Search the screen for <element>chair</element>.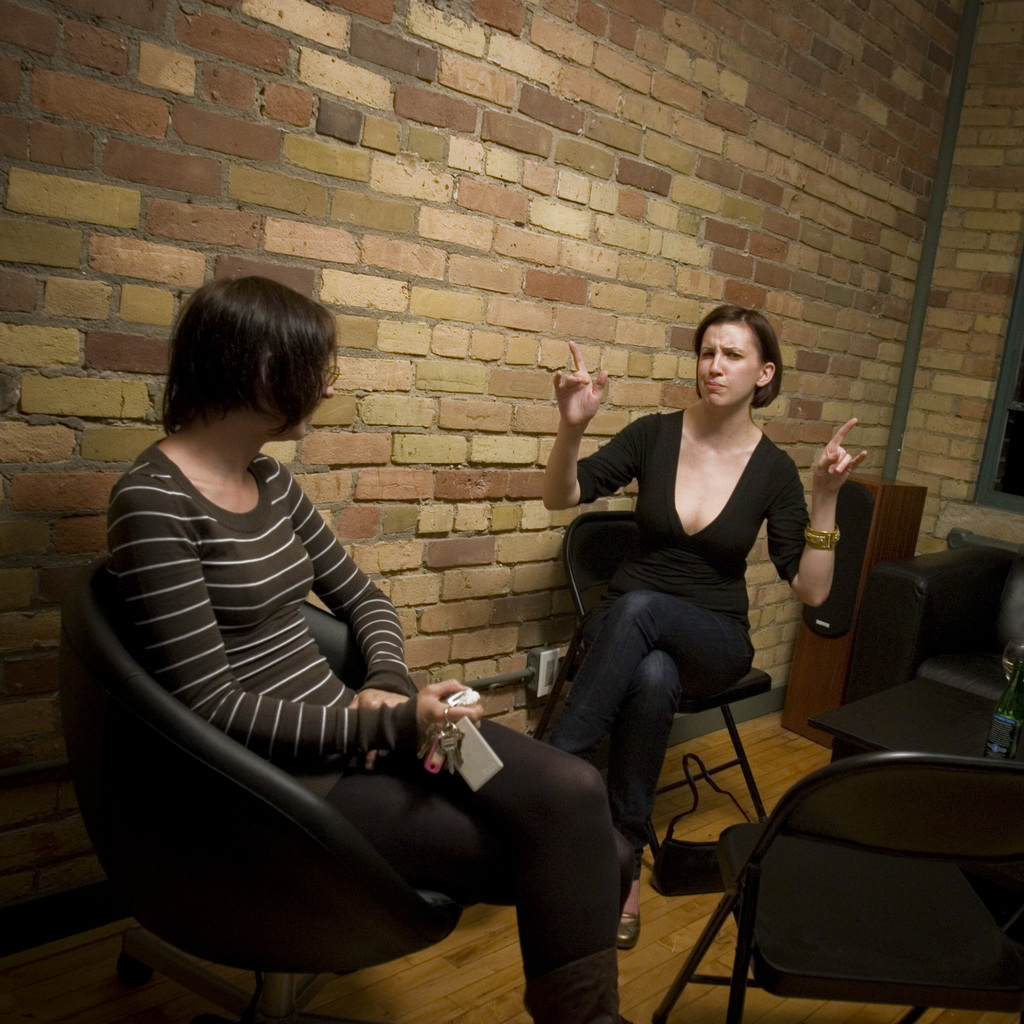
Found at region(60, 557, 471, 1023).
